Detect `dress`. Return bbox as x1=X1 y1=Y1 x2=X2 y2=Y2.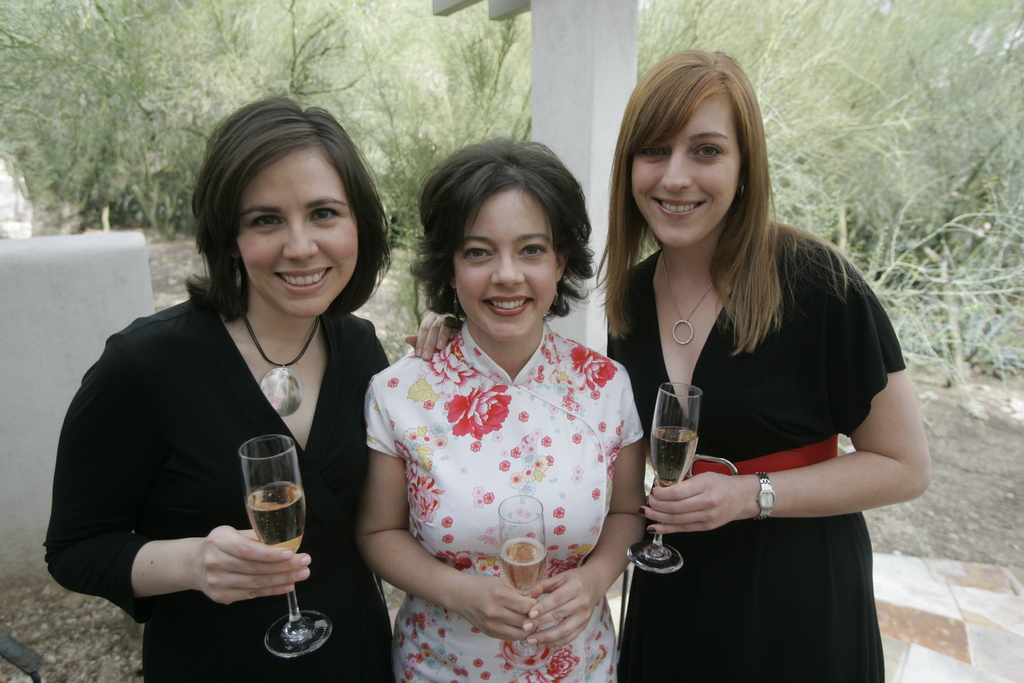
x1=365 y1=316 x2=640 y2=682.
